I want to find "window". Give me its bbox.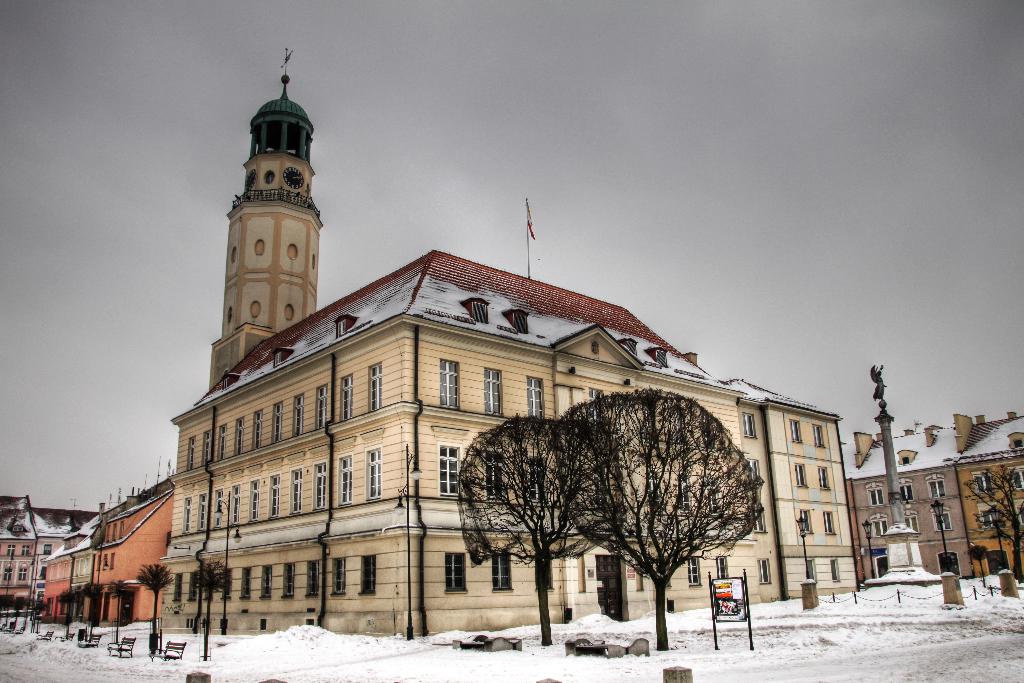
367 362 384 413.
